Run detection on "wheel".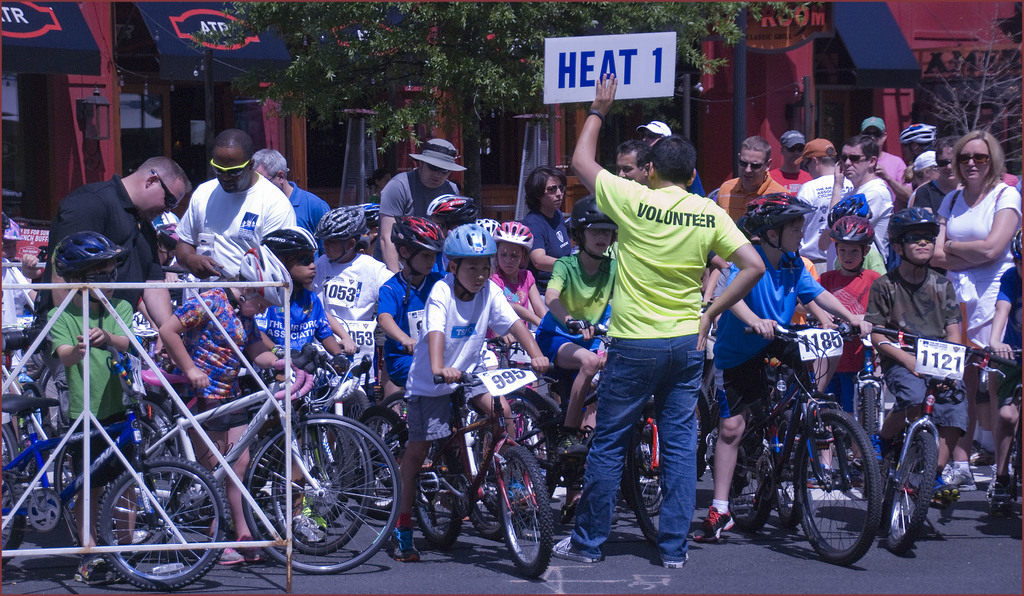
Result: (x1=94, y1=459, x2=232, y2=588).
